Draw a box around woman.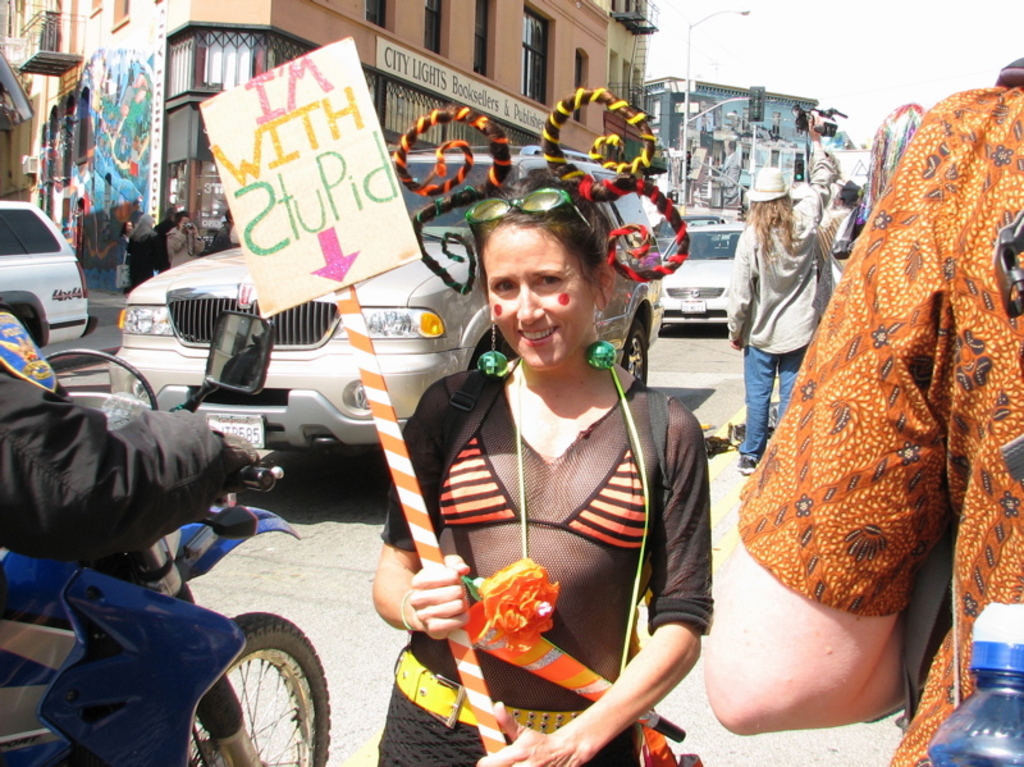
(166,209,205,268).
